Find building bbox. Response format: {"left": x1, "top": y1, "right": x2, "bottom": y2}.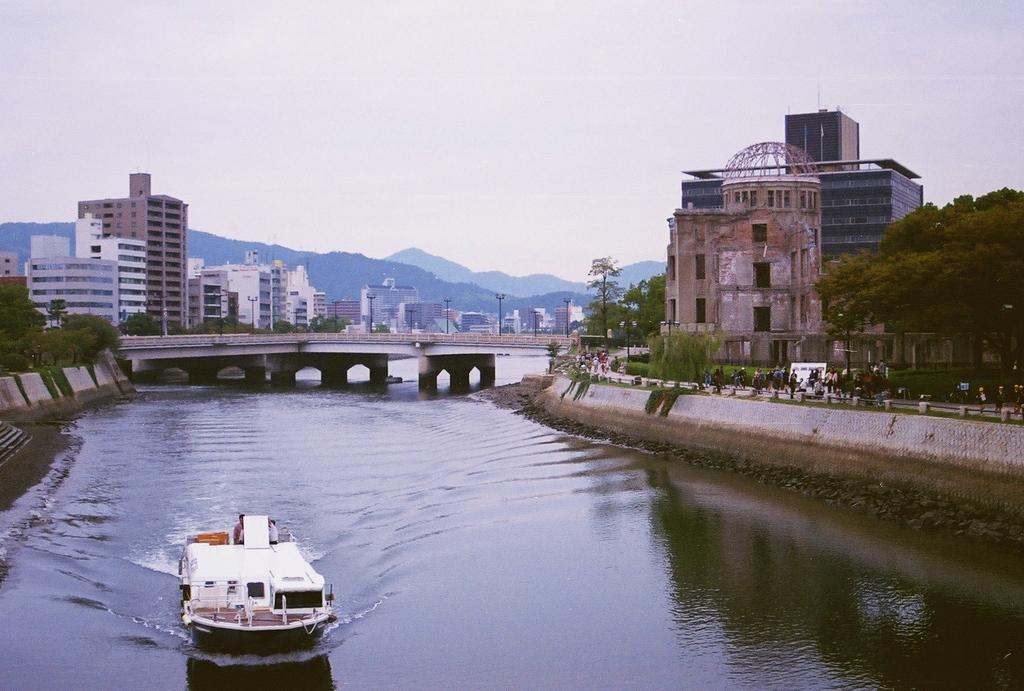
{"left": 674, "top": 156, "right": 929, "bottom": 289}.
